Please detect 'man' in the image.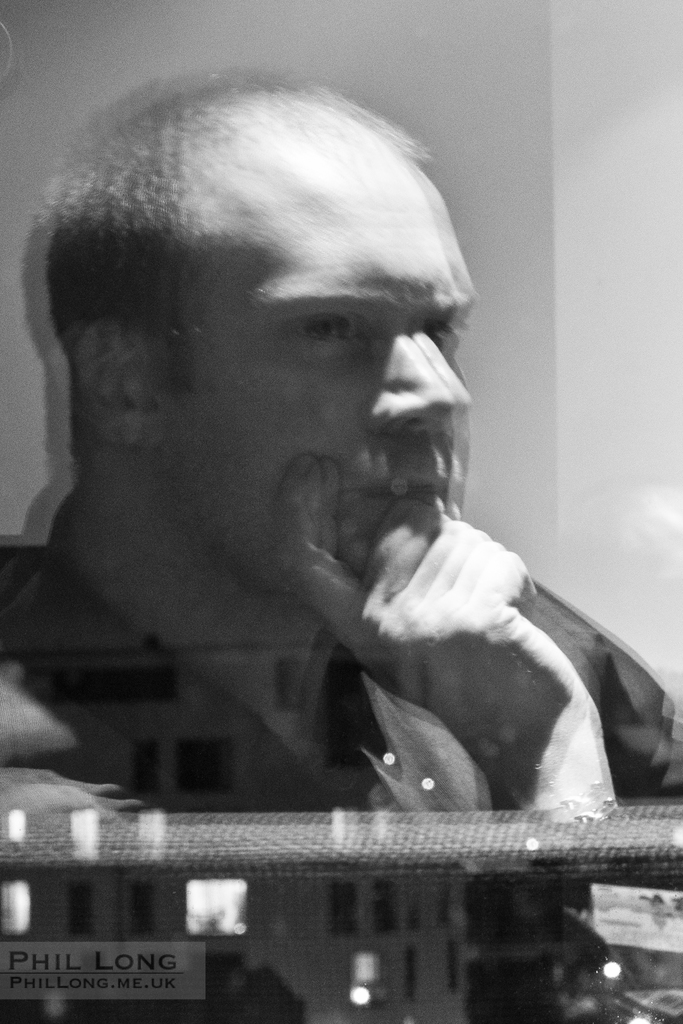
locate(0, 83, 679, 817).
